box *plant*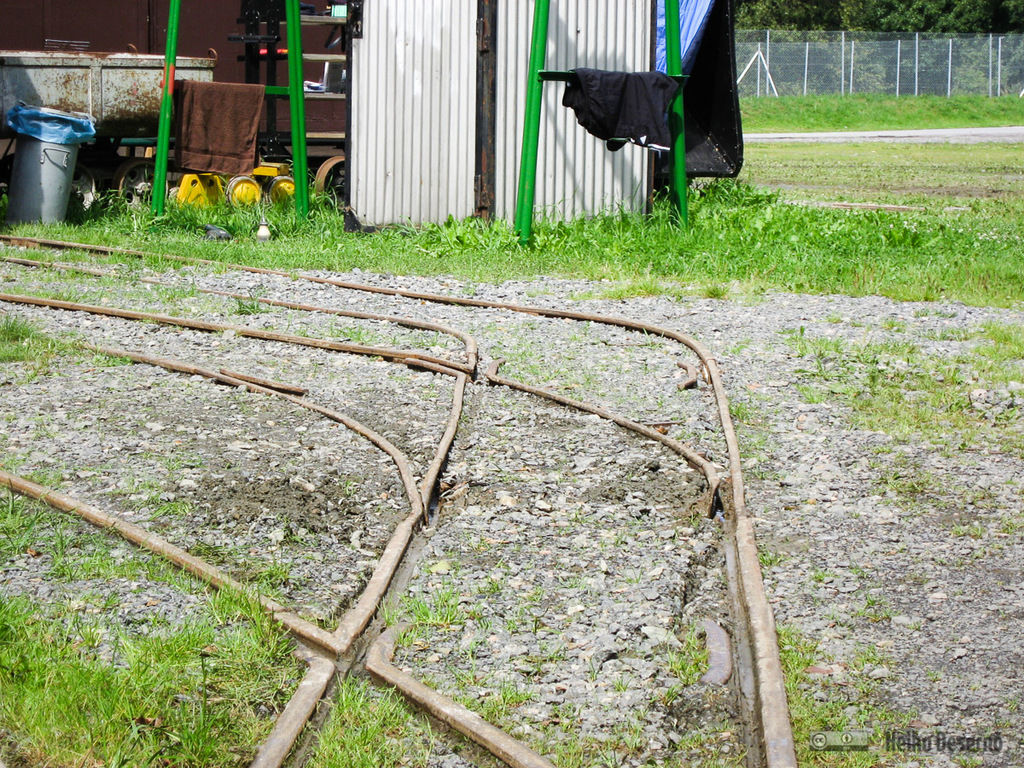
849/317/864/329
